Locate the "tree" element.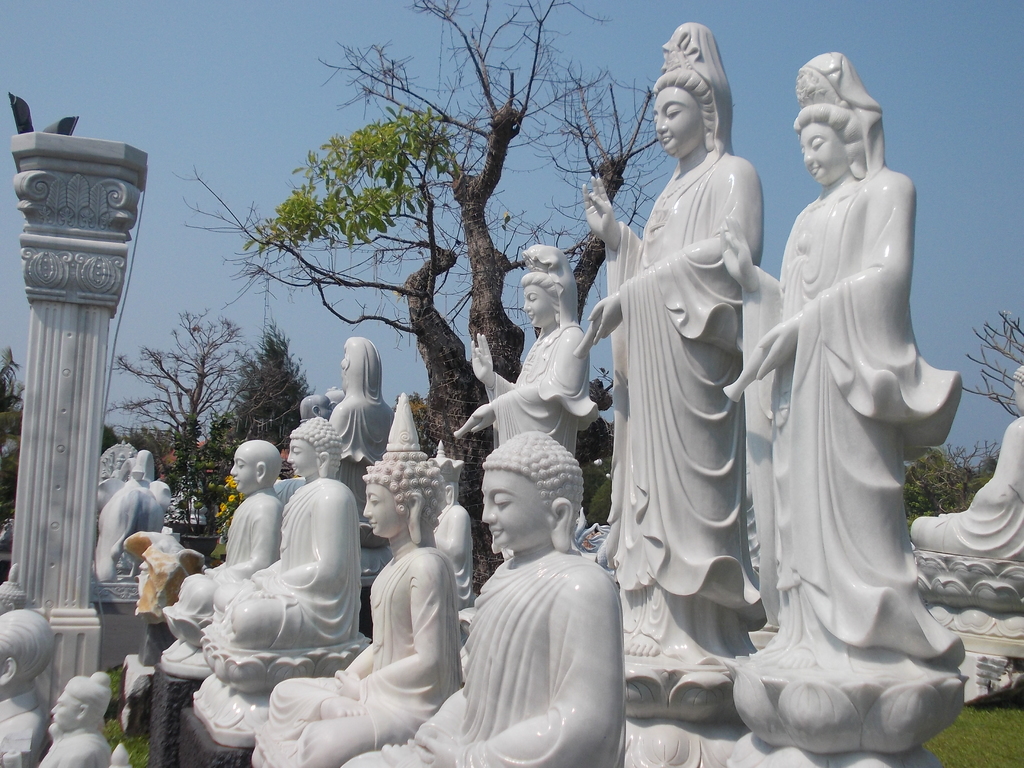
Element bbox: 892,440,1001,517.
